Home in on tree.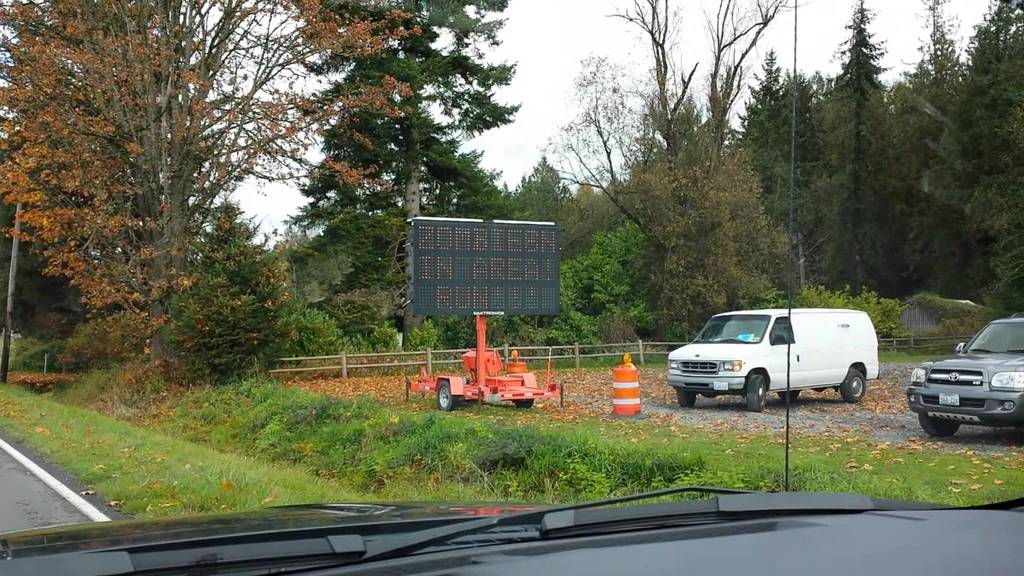
Homed in at l=154, t=193, r=308, b=380.
